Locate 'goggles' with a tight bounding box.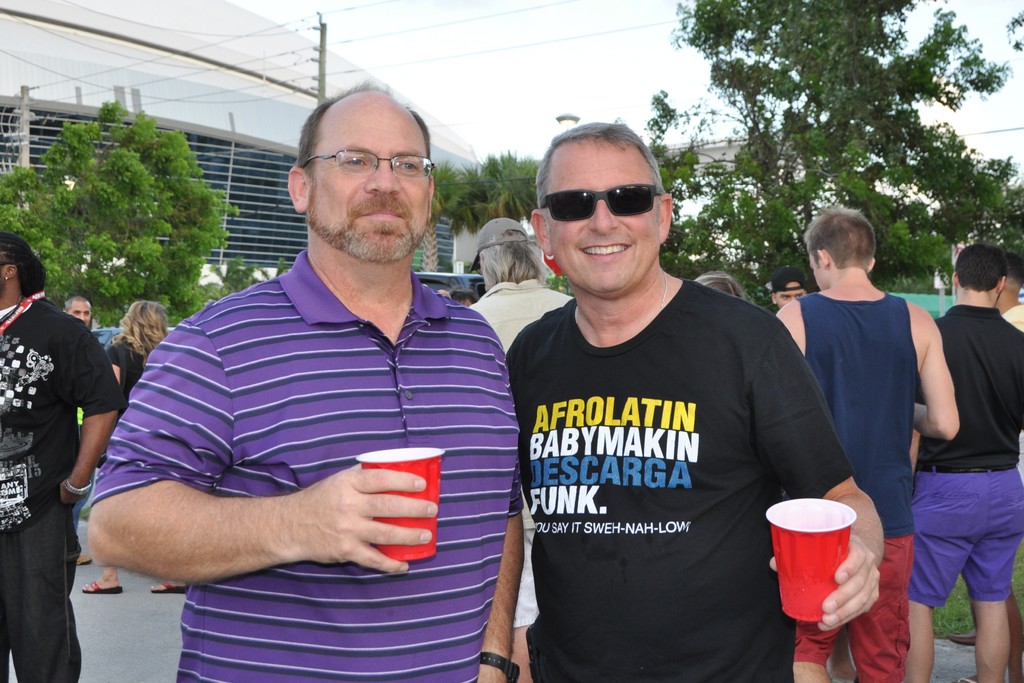
region(541, 179, 668, 222).
